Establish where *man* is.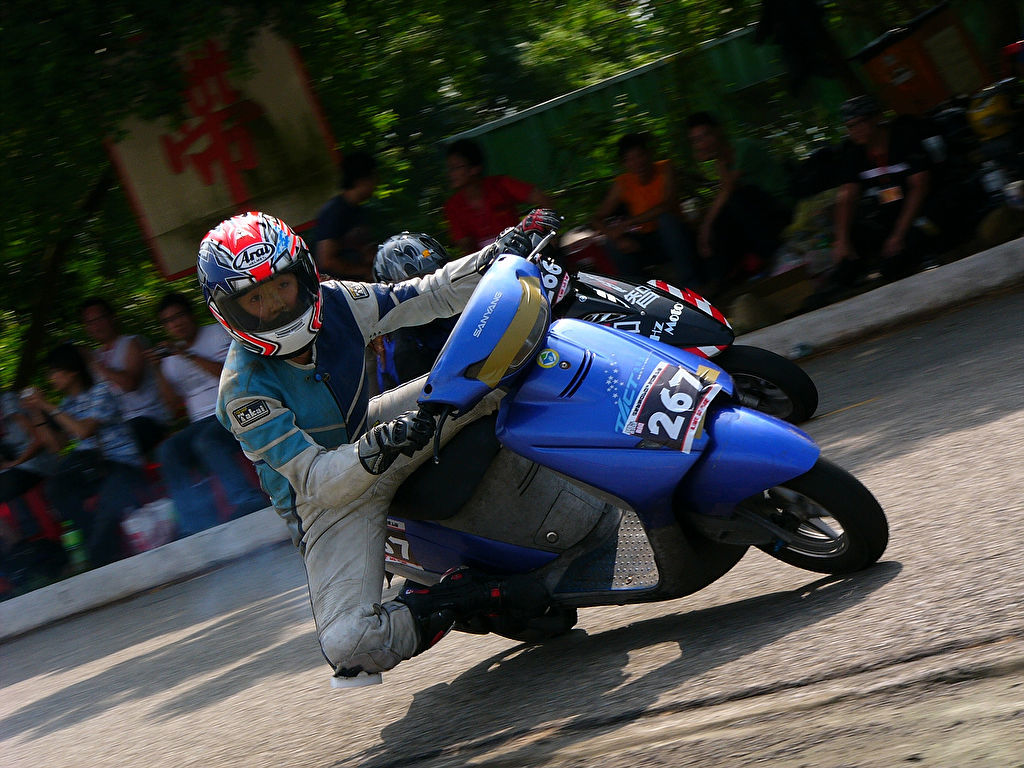
Established at (left=832, top=99, right=928, bottom=276).
